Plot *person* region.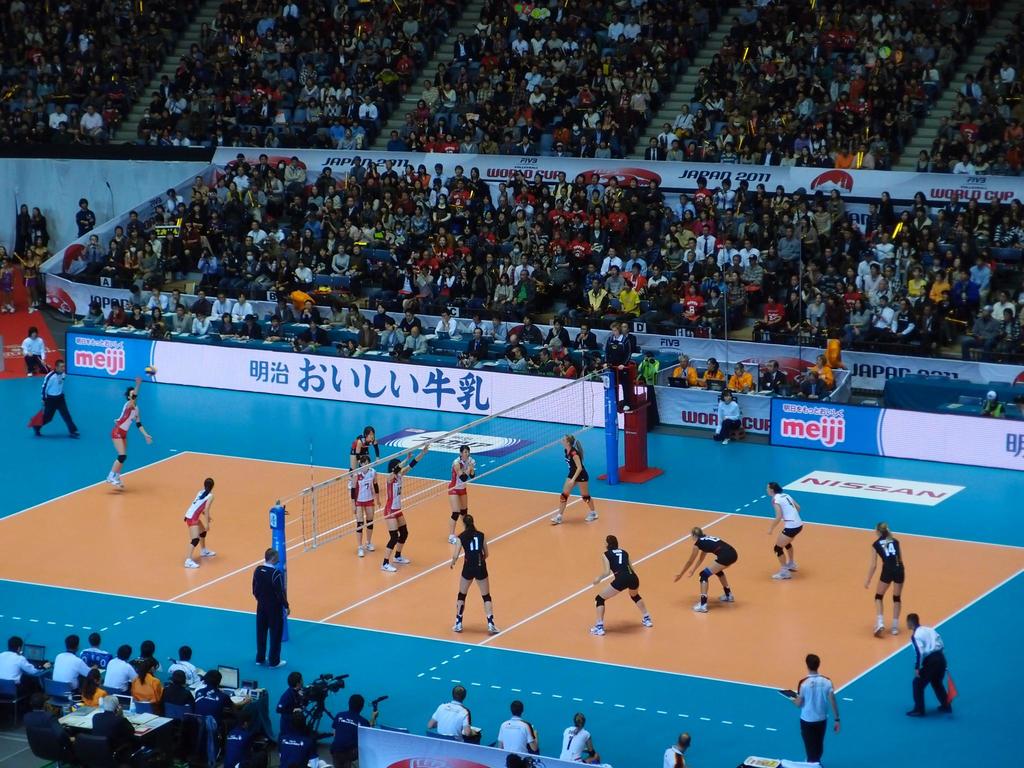
Plotted at <region>134, 658, 162, 709</region>.
